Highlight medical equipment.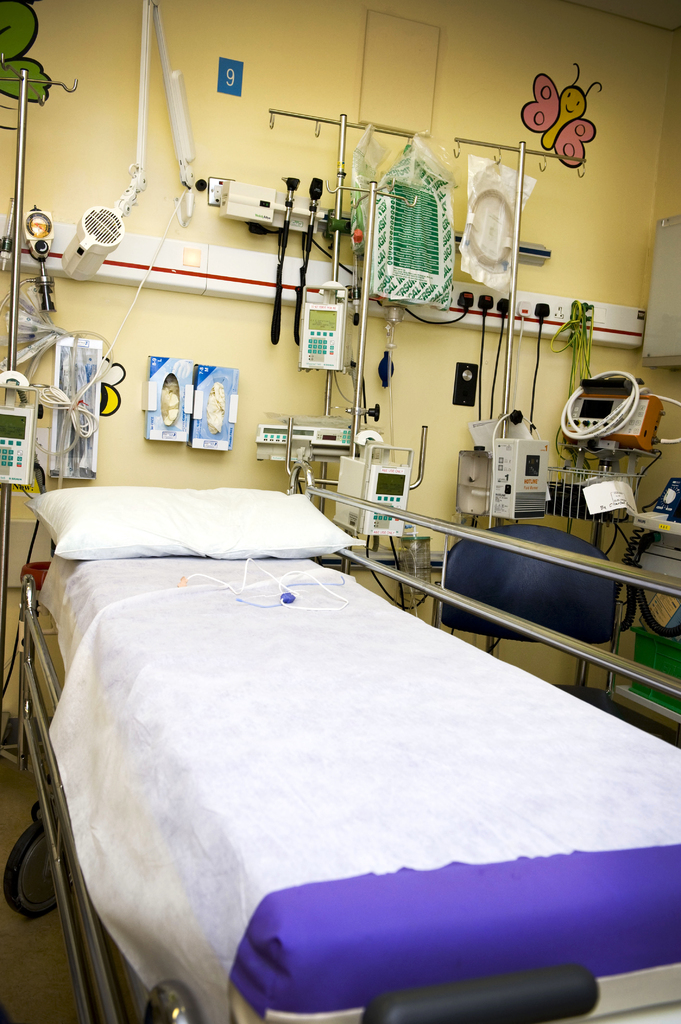
Highlighted region: (556,367,680,458).
